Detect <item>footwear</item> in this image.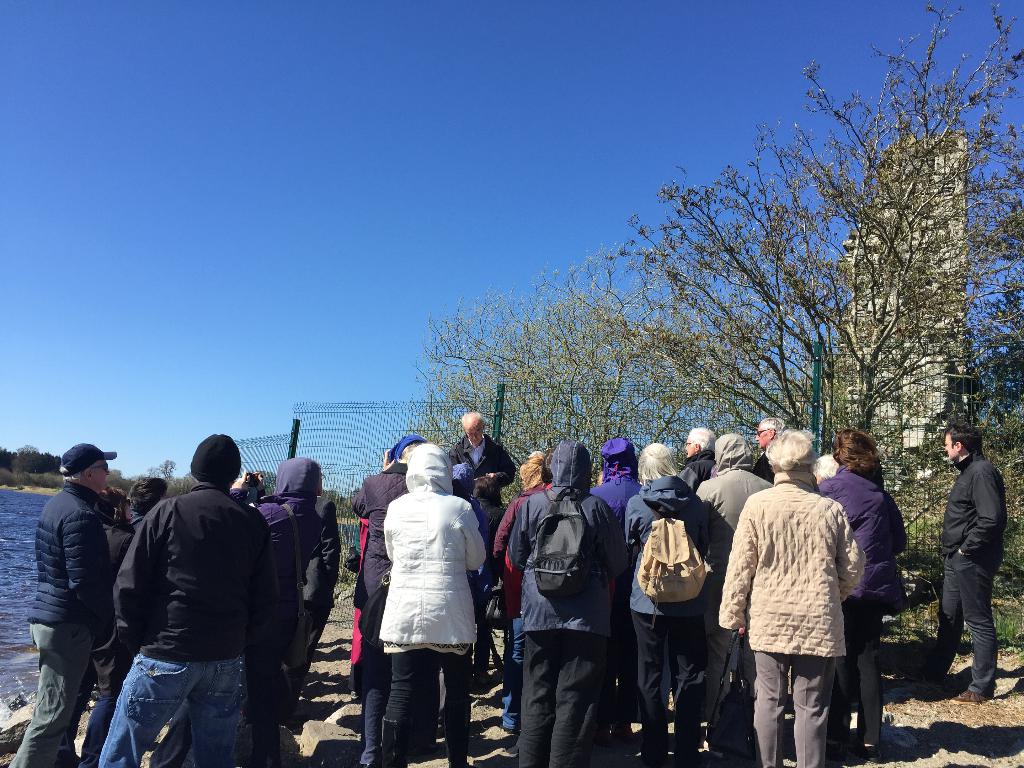
Detection: 848,744,882,761.
